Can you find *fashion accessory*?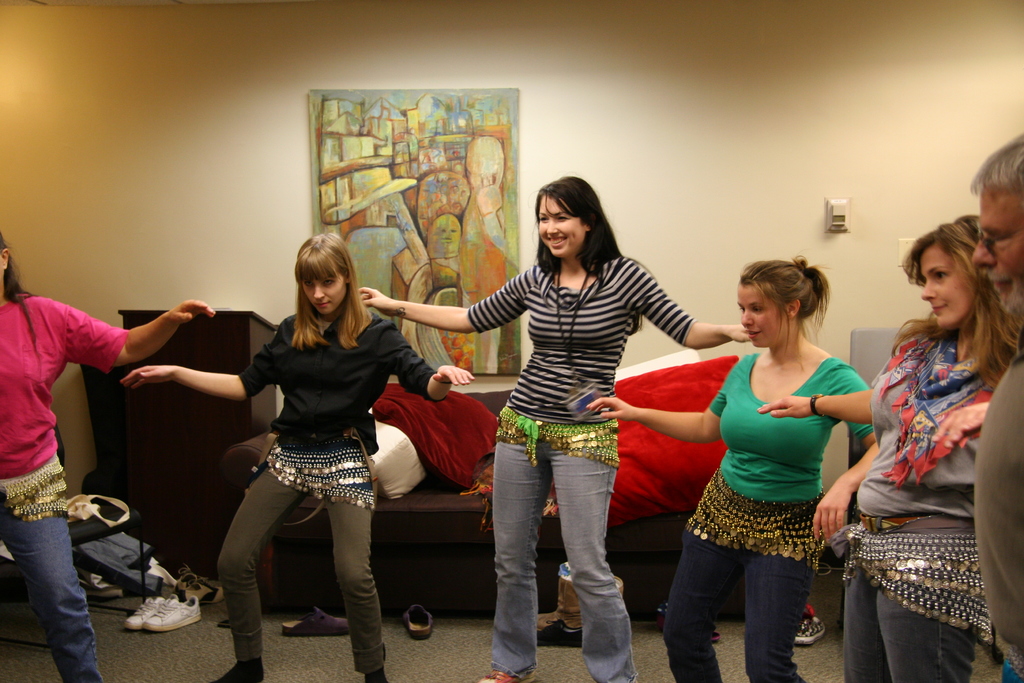
Yes, bounding box: 147, 593, 202, 629.
